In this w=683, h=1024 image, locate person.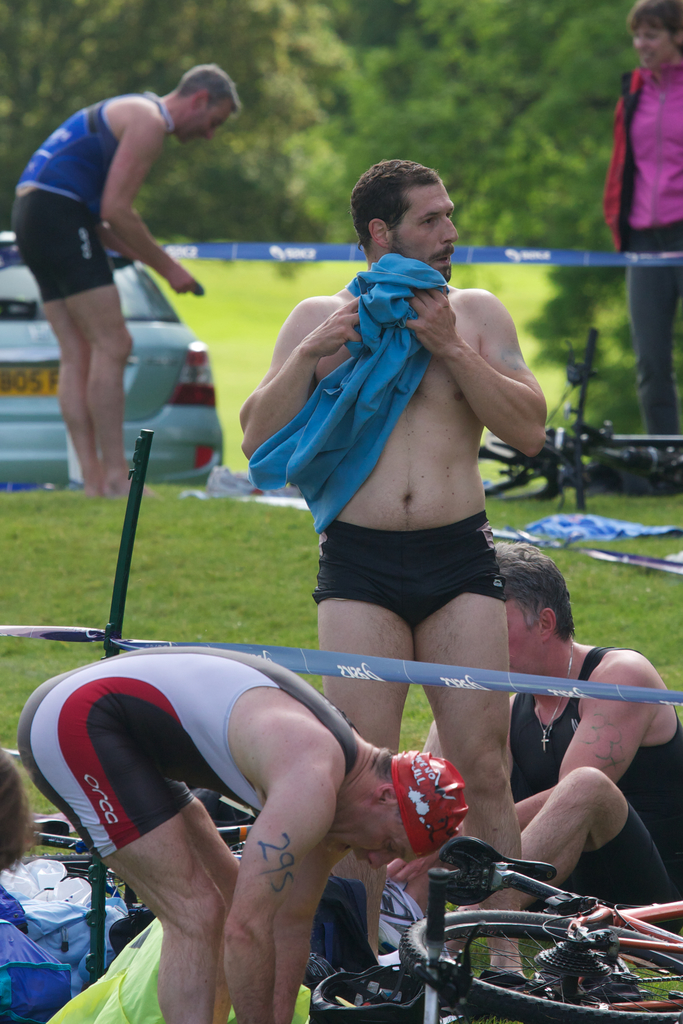
Bounding box: detection(8, 648, 478, 1014).
